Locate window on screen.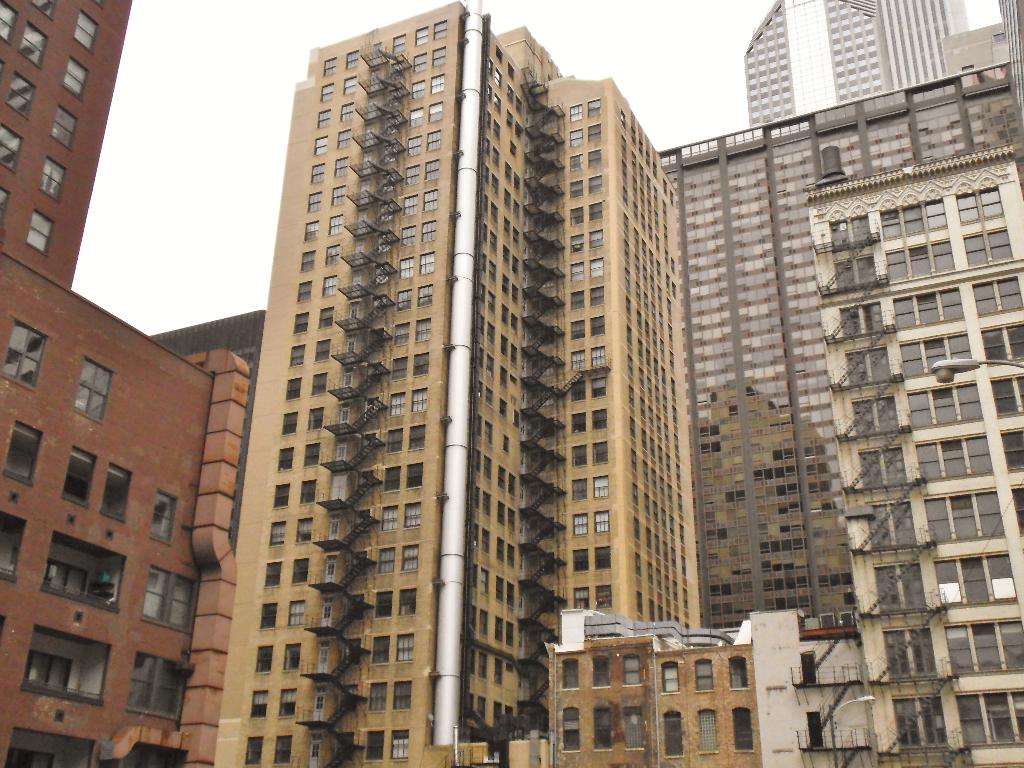
On screen at pyautogui.locateOnScreen(253, 648, 275, 680).
